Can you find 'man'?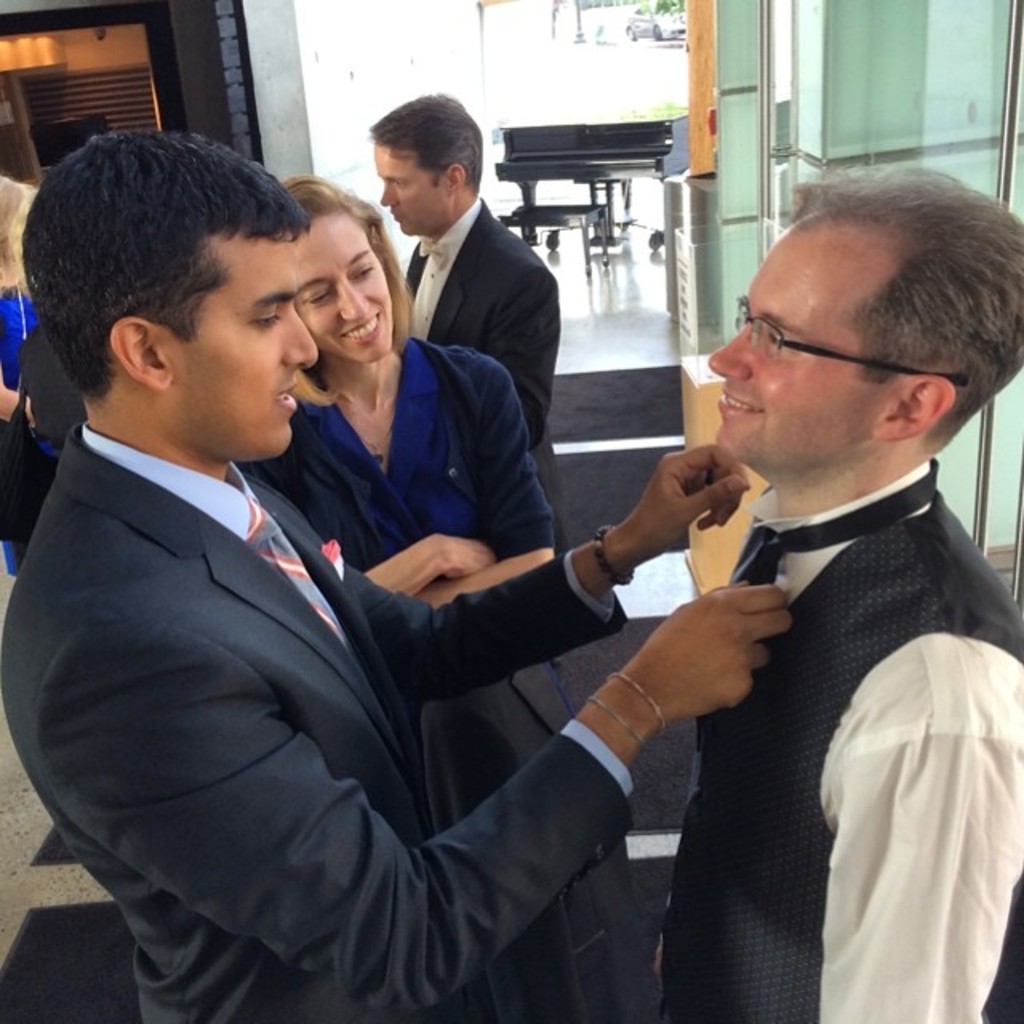
Yes, bounding box: <region>365, 93, 563, 544</region>.
